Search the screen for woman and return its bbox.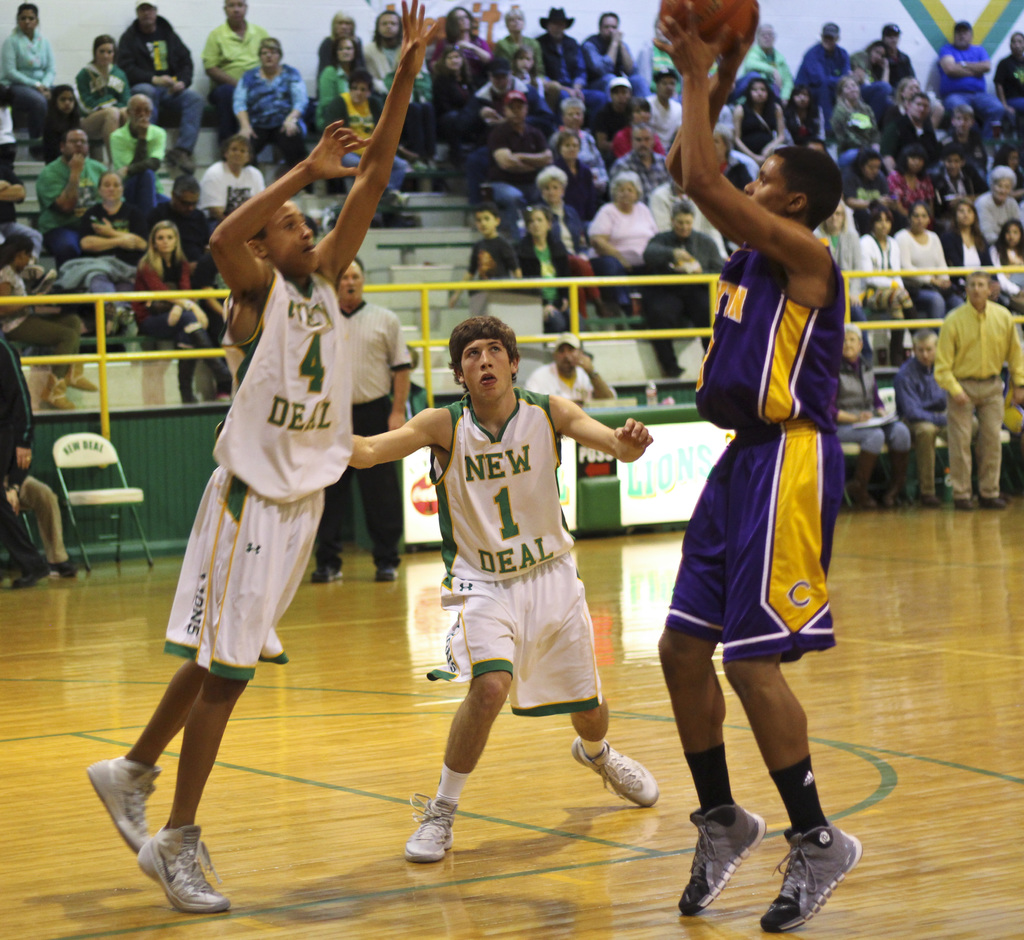
Found: rect(846, 207, 918, 328).
